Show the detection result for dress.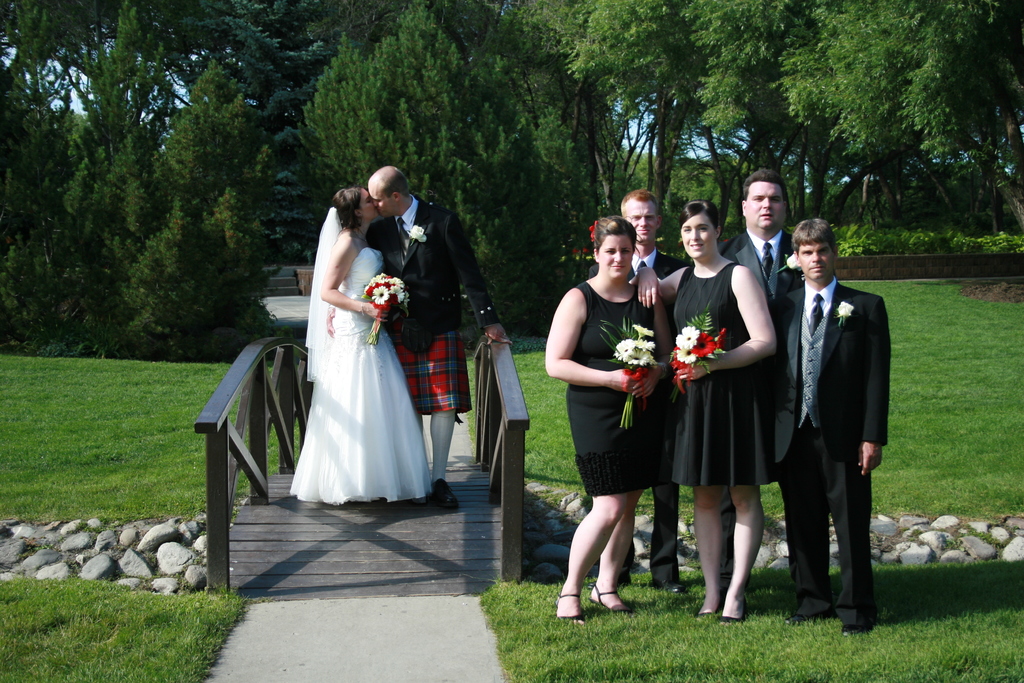
676:259:780:490.
